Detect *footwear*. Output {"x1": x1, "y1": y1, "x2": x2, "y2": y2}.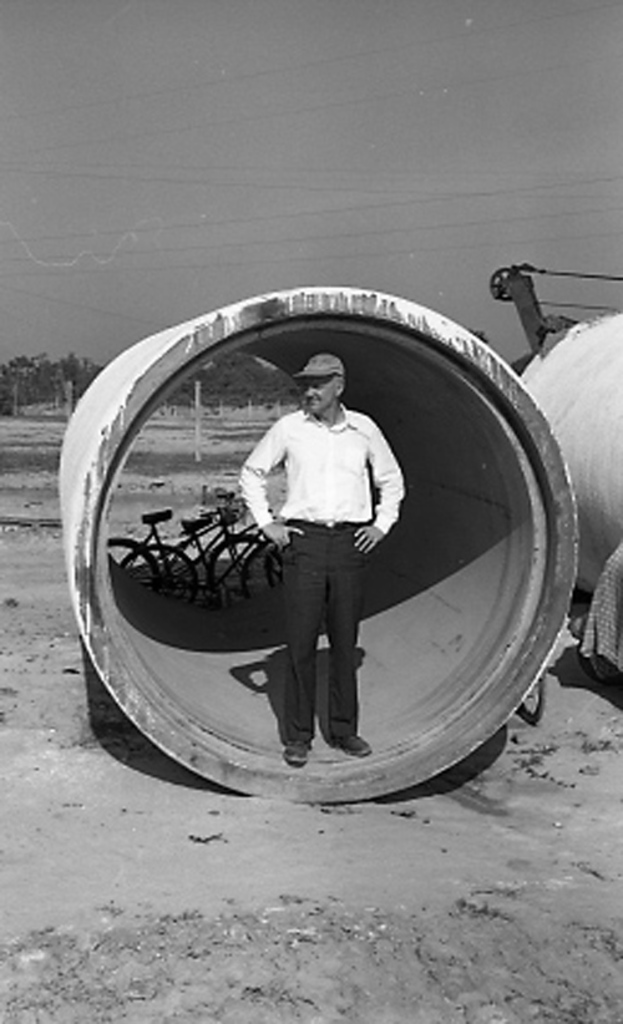
{"x1": 283, "y1": 742, "x2": 309, "y2": 764}.
